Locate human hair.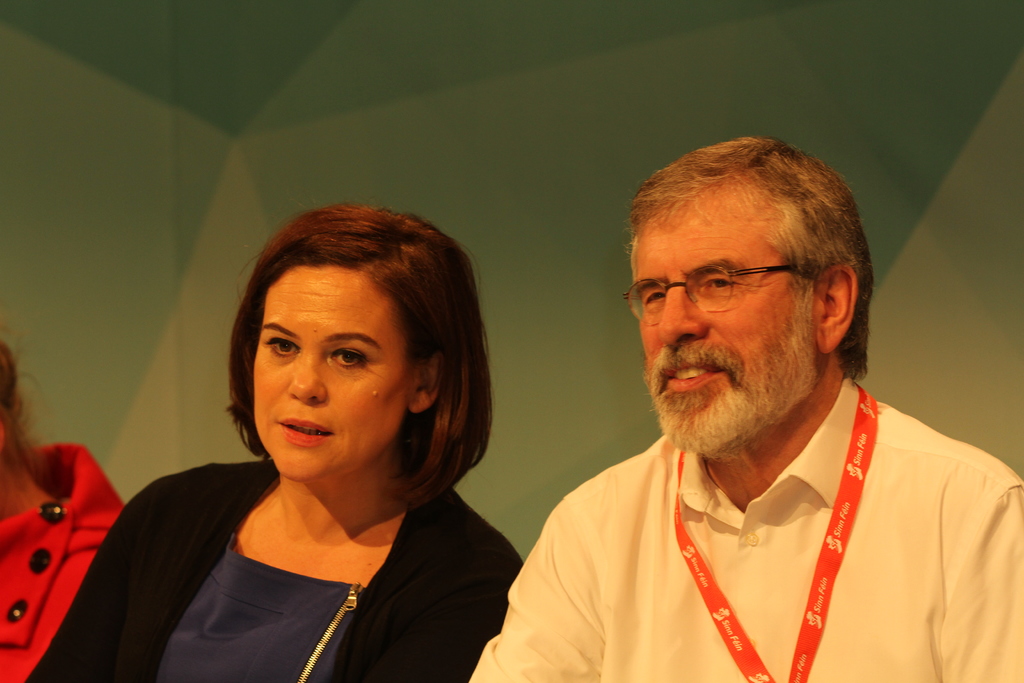
Bounding box: (623, 132, 870, 387).
